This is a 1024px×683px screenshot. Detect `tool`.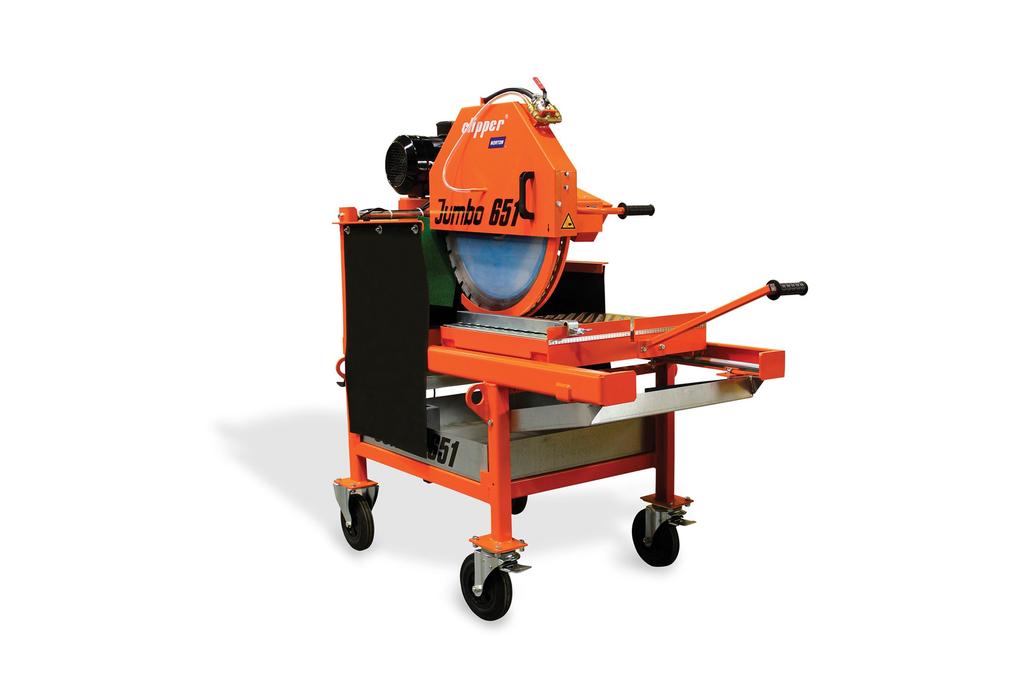
locate(336, 91, 812, 634).
